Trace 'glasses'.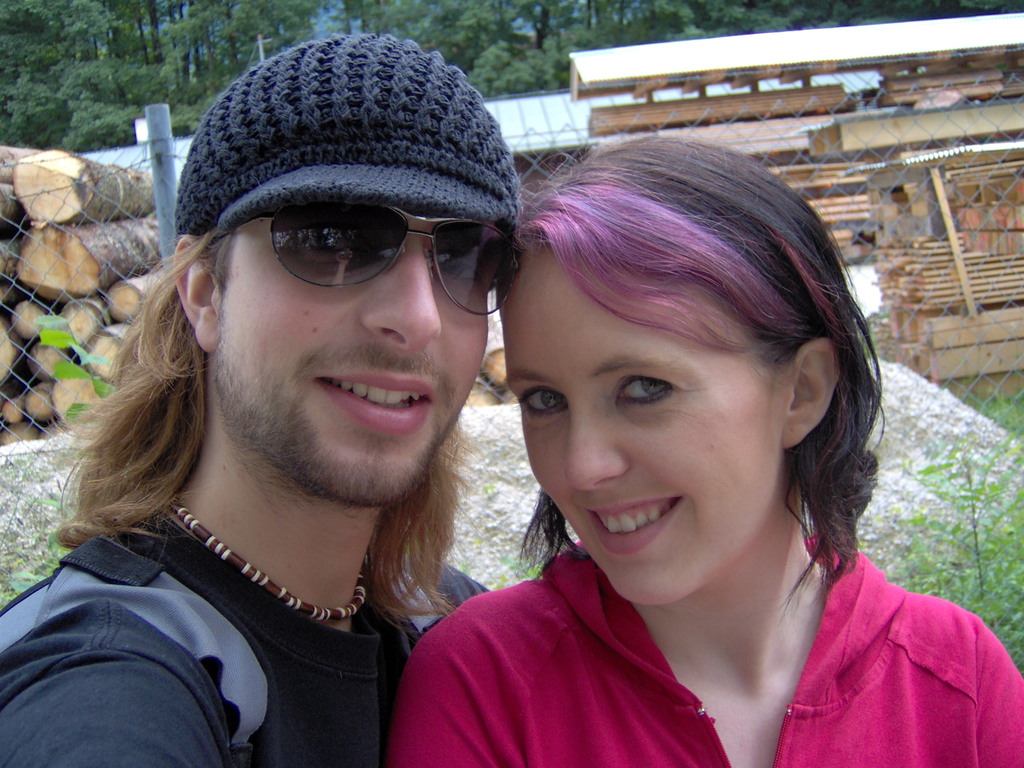
Traced to Rect(216, 190, 512, 287).
